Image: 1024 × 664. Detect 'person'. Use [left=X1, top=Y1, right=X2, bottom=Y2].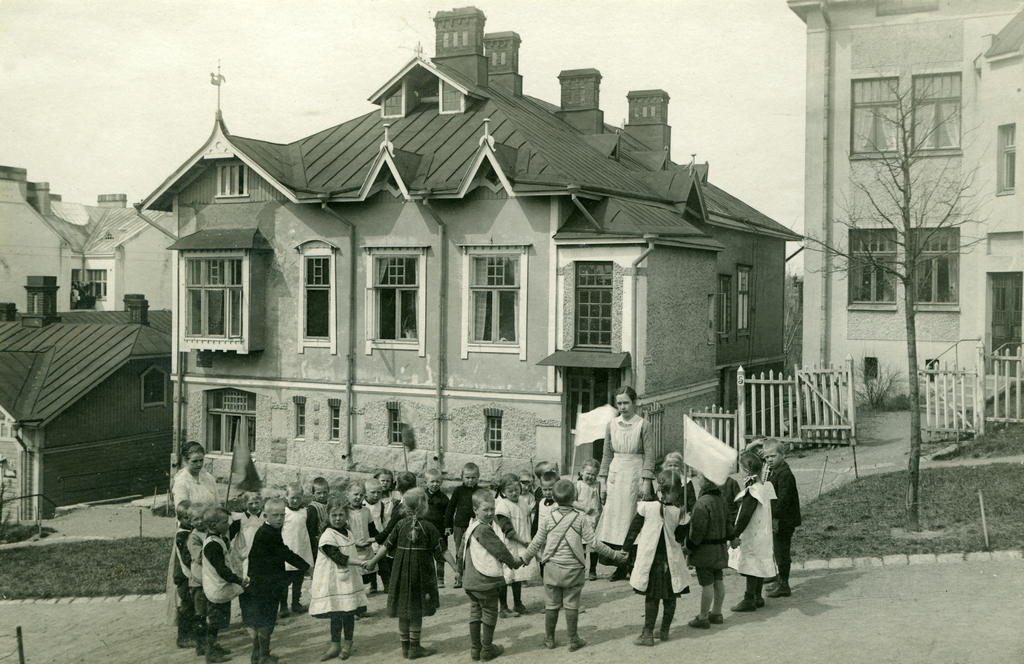
[left=682, top=467, right=730, bottom=629].
